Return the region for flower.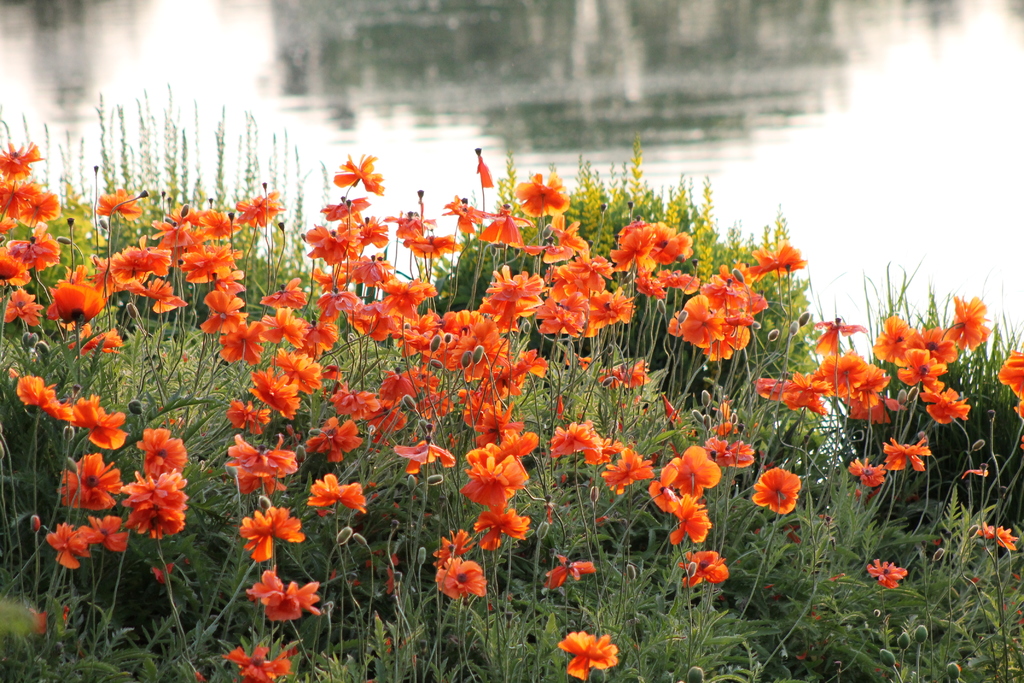
[left=664, top=227, right=694, bottom=262].
